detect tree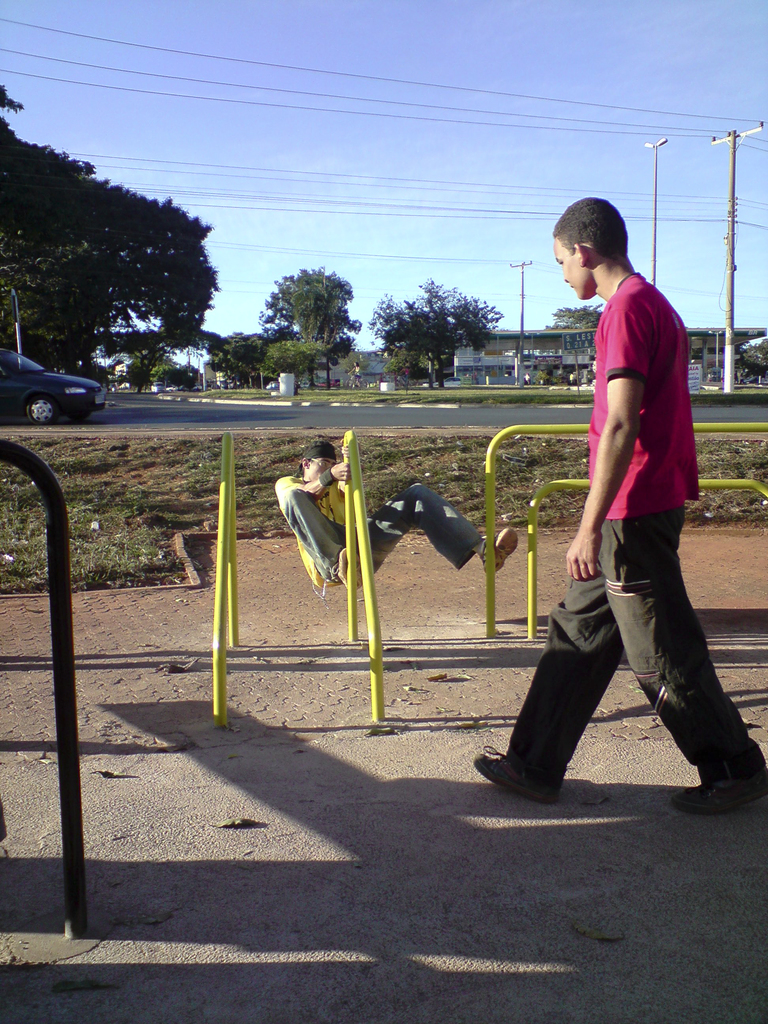
(x1=224, y1=330, x2=280, y2=375)
